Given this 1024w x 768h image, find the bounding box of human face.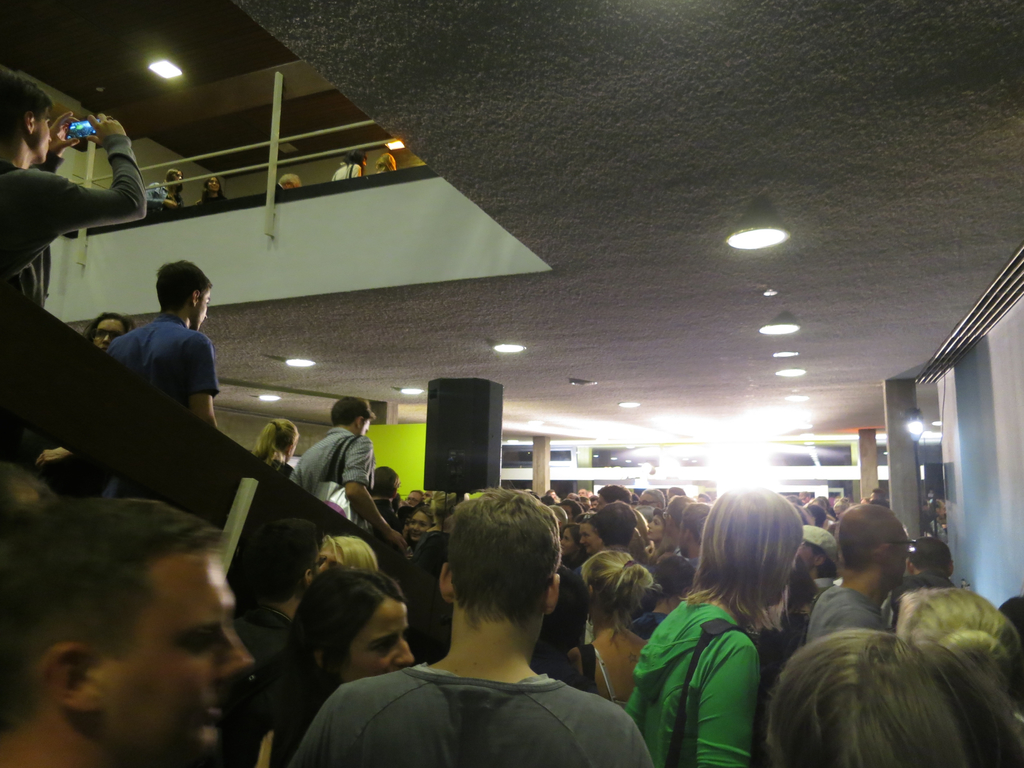
left=680, top=523, right=685, bottom=556.
